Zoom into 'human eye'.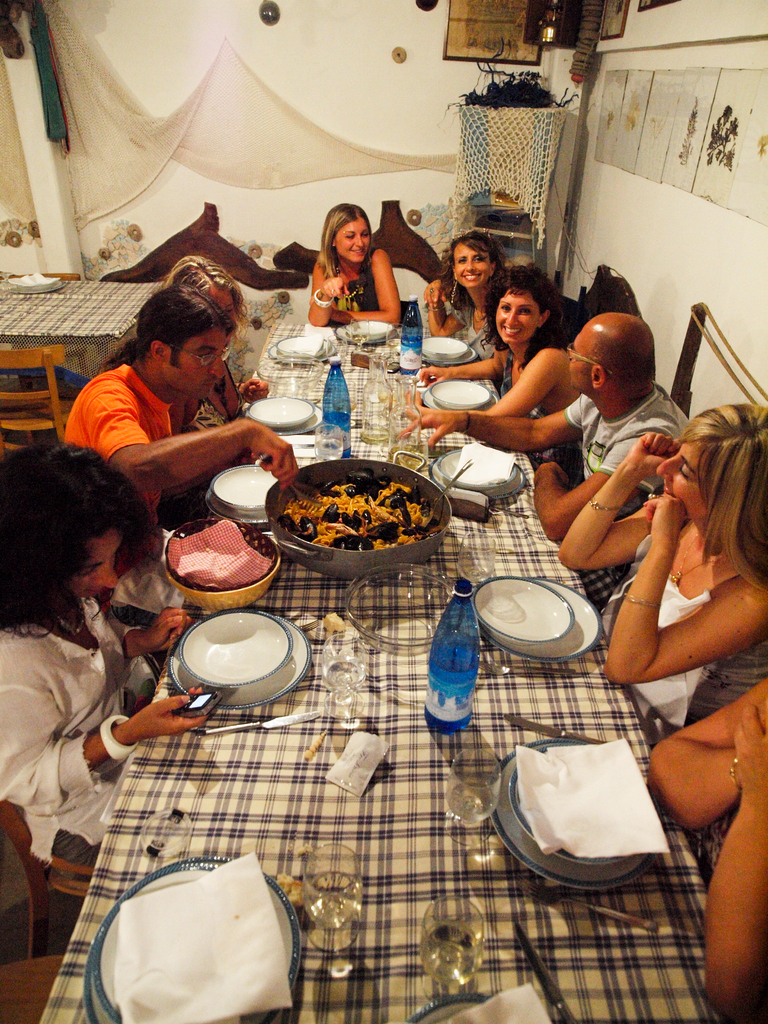
Zoom target: 76 565 95 575.
